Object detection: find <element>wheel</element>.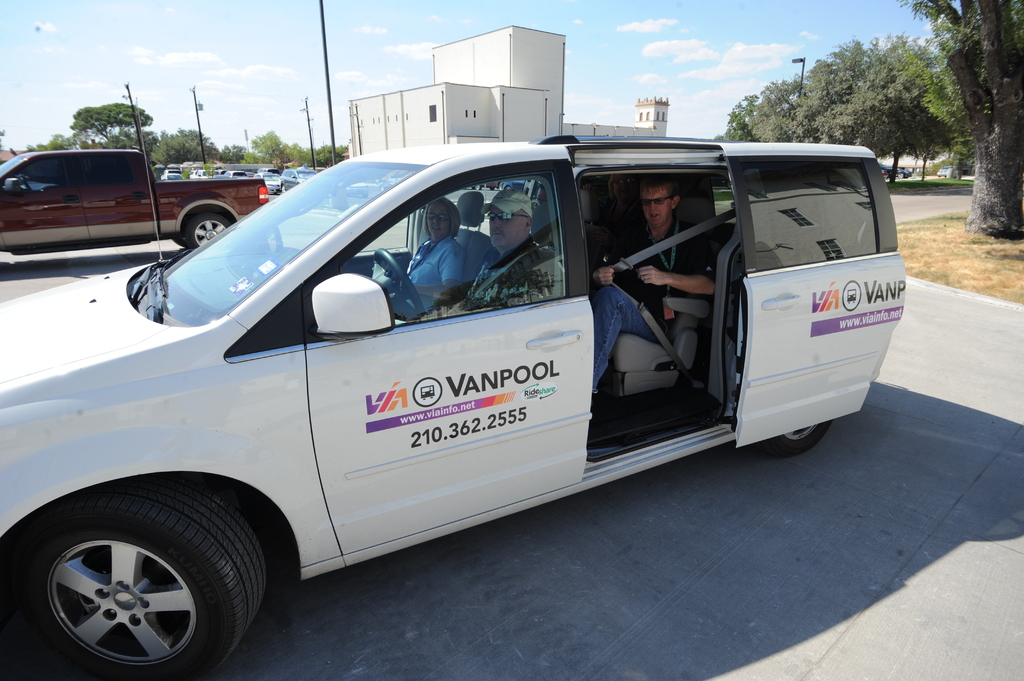
170/238/184/247.
